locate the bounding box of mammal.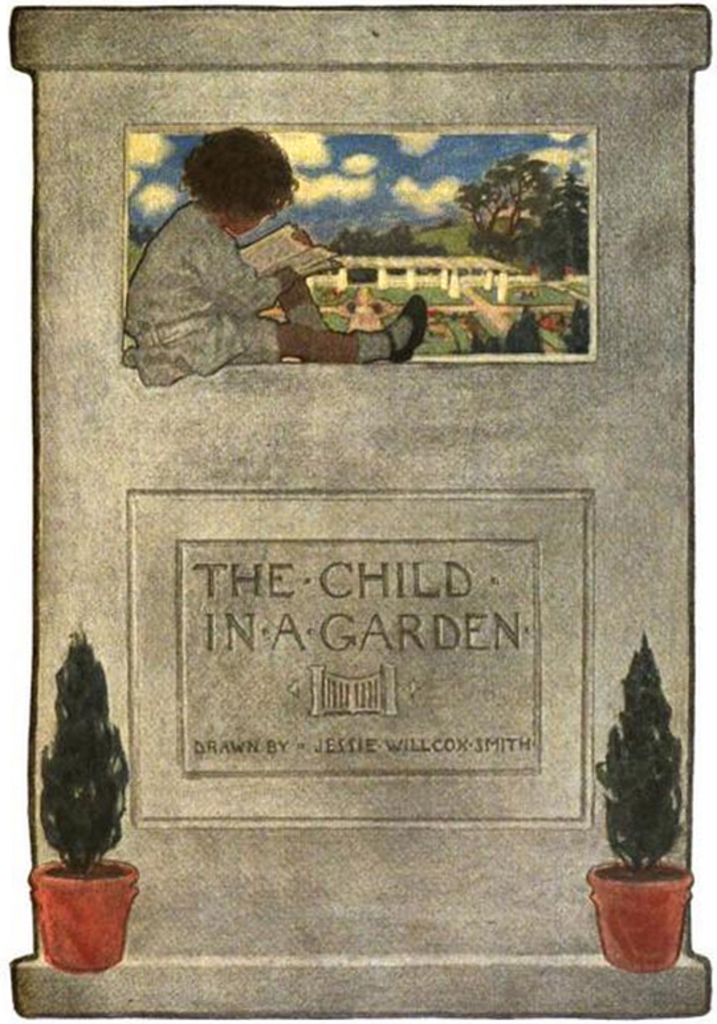
Bounding box: 115:125:429:391.
